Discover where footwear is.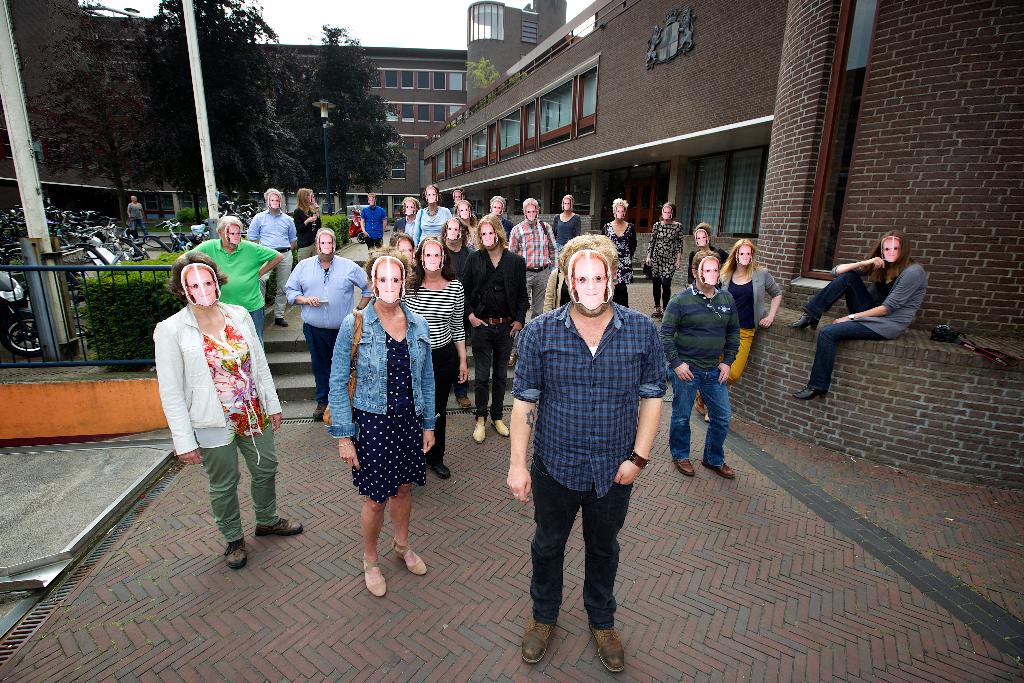
Discovered at l=271, t=316, r=287, b=324.
